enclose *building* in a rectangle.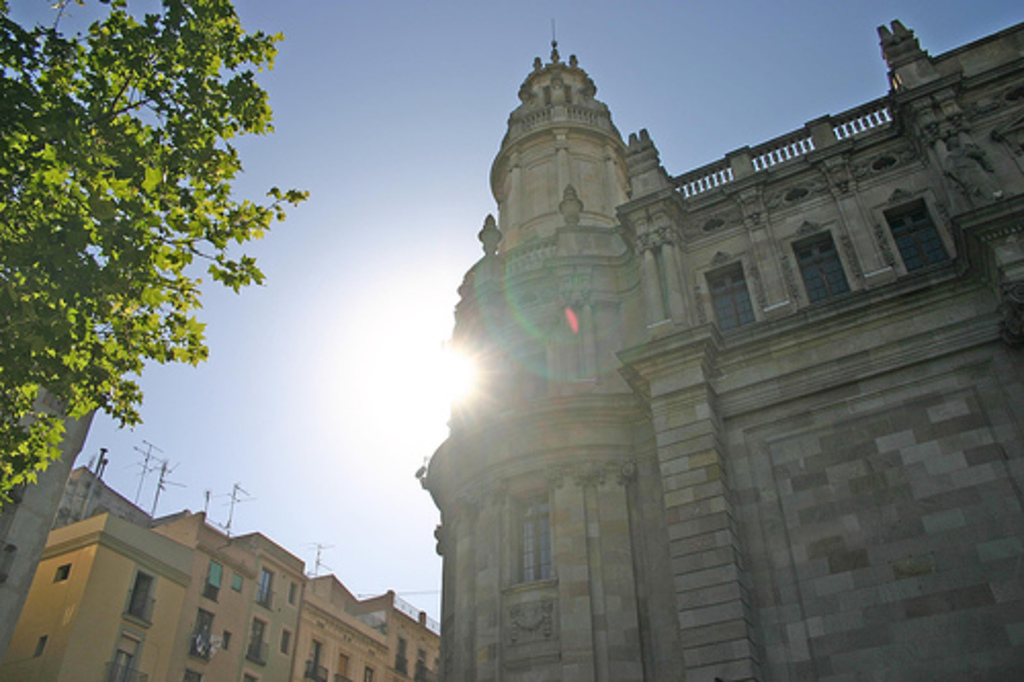
[0, 446, 451, 680].
